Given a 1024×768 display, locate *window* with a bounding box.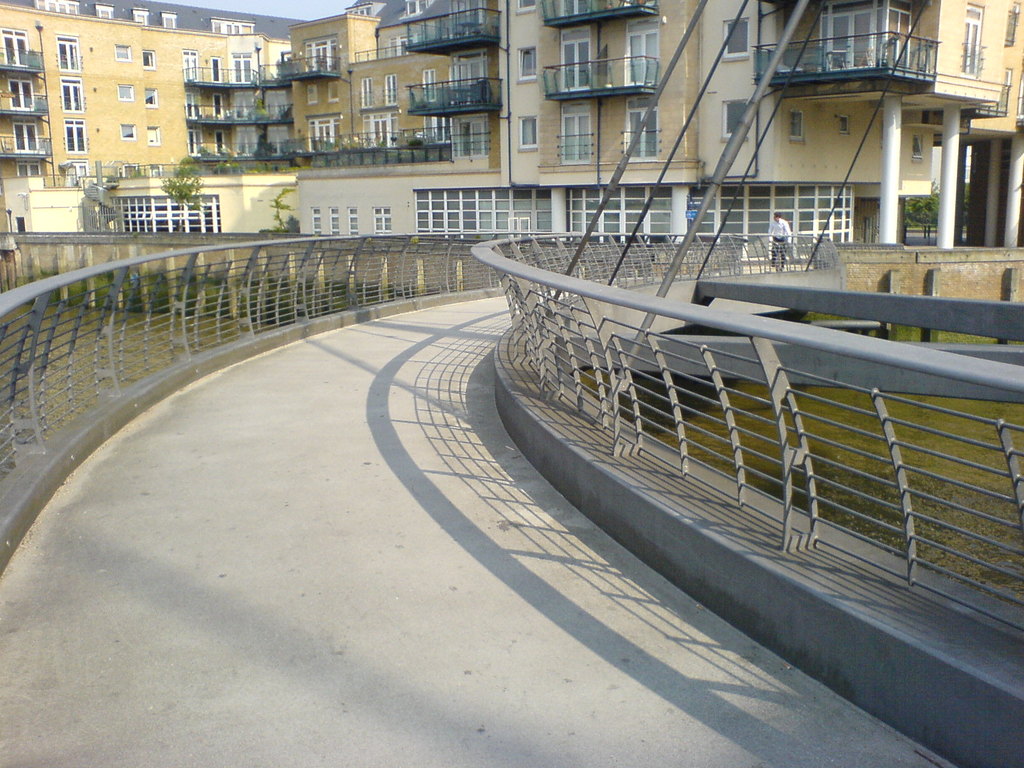
Located: (x1=1004, y1=11, x2=1016, y2=46).
